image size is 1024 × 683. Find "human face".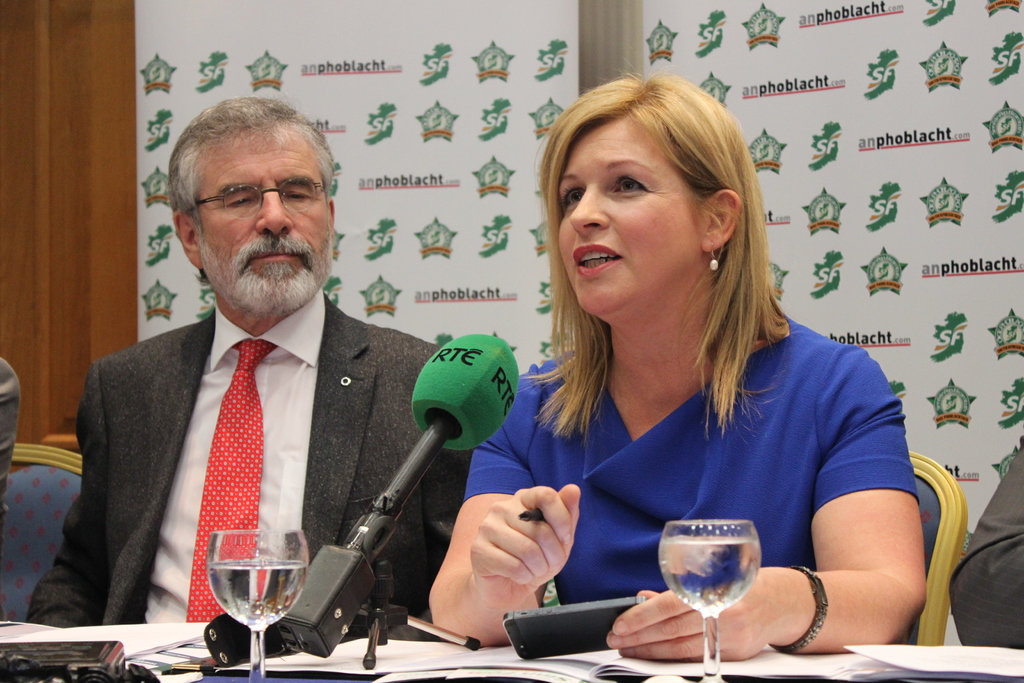
(554, 115, 712, 315).
